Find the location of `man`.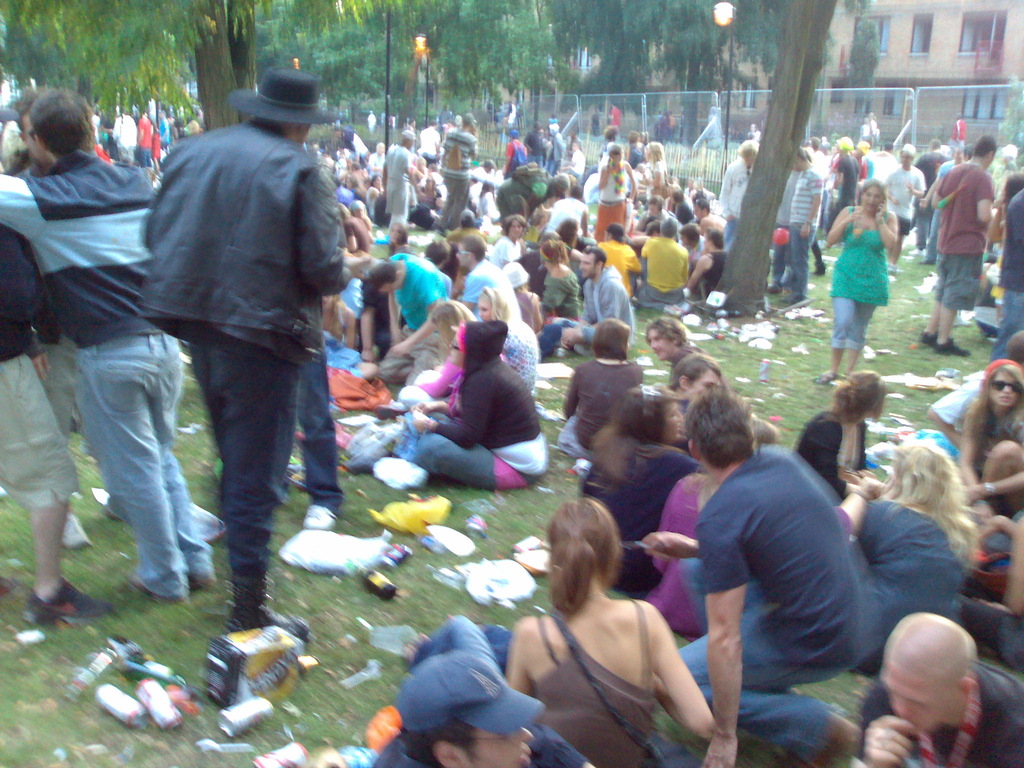
Location: bbox=(118, 72, 355, 636).
